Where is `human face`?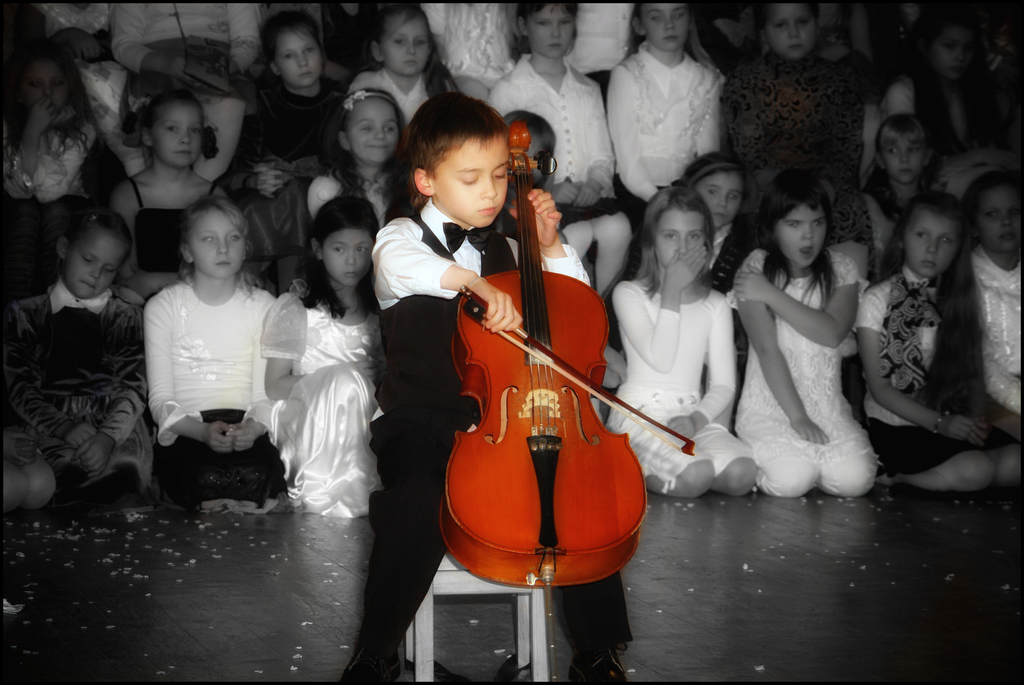
<region>431, 128, 507, 224</region>.
